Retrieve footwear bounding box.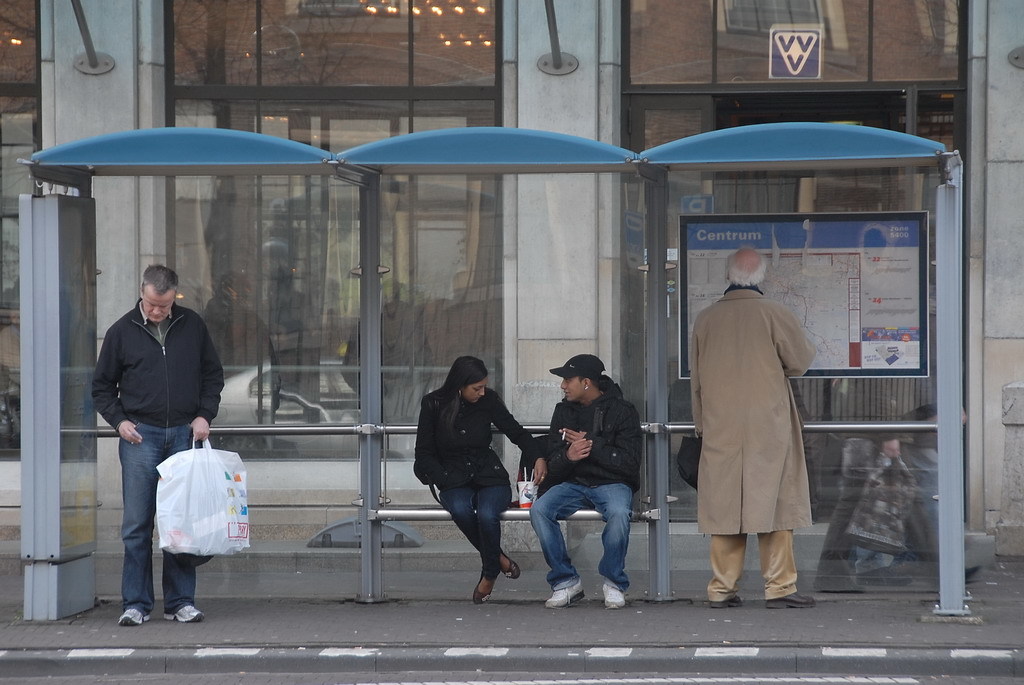
Bounding box: 764:589:813:612.
